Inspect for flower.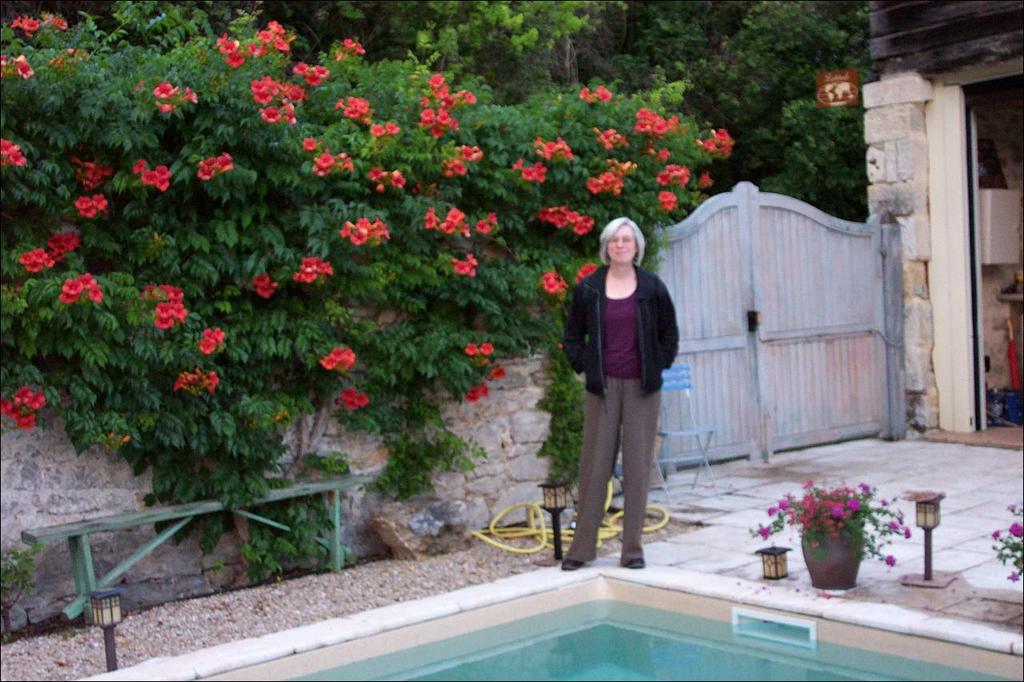
Inspection: (x1=480, y1=344, x2=491, y2=357).
